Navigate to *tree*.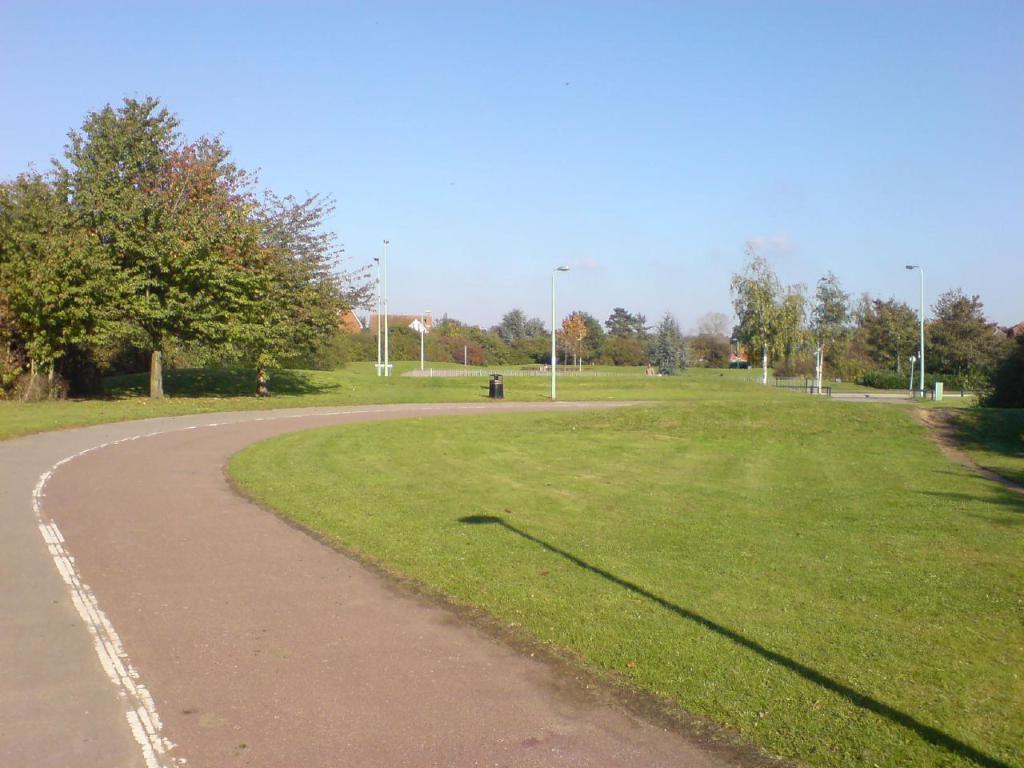
Navigation target: <box>978,333,1023,407</box>.
